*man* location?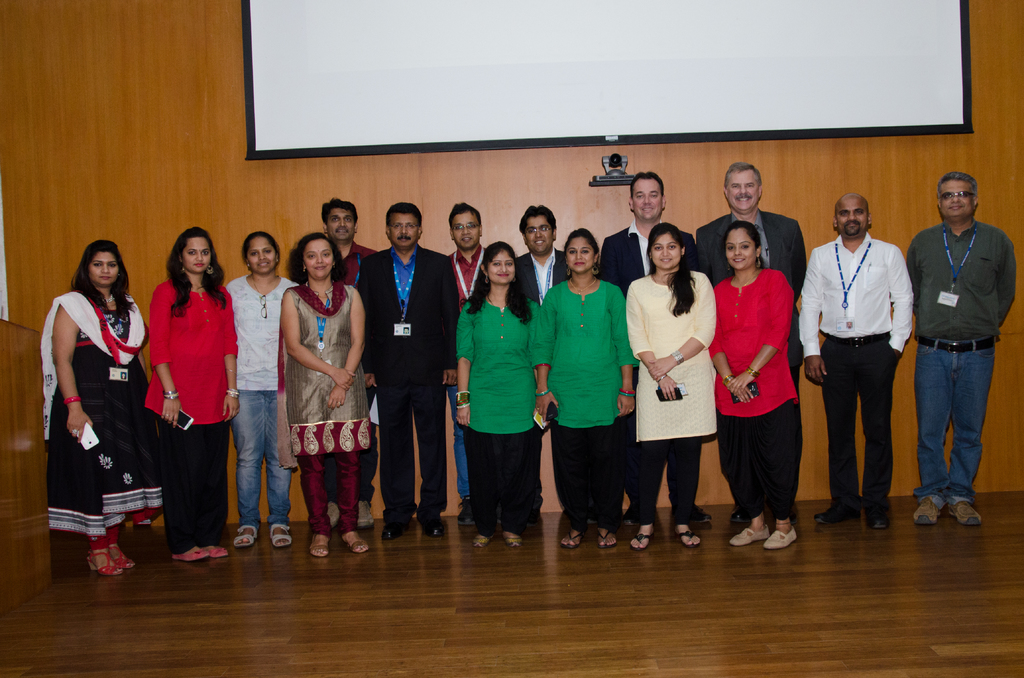
(318,200,379,525)
